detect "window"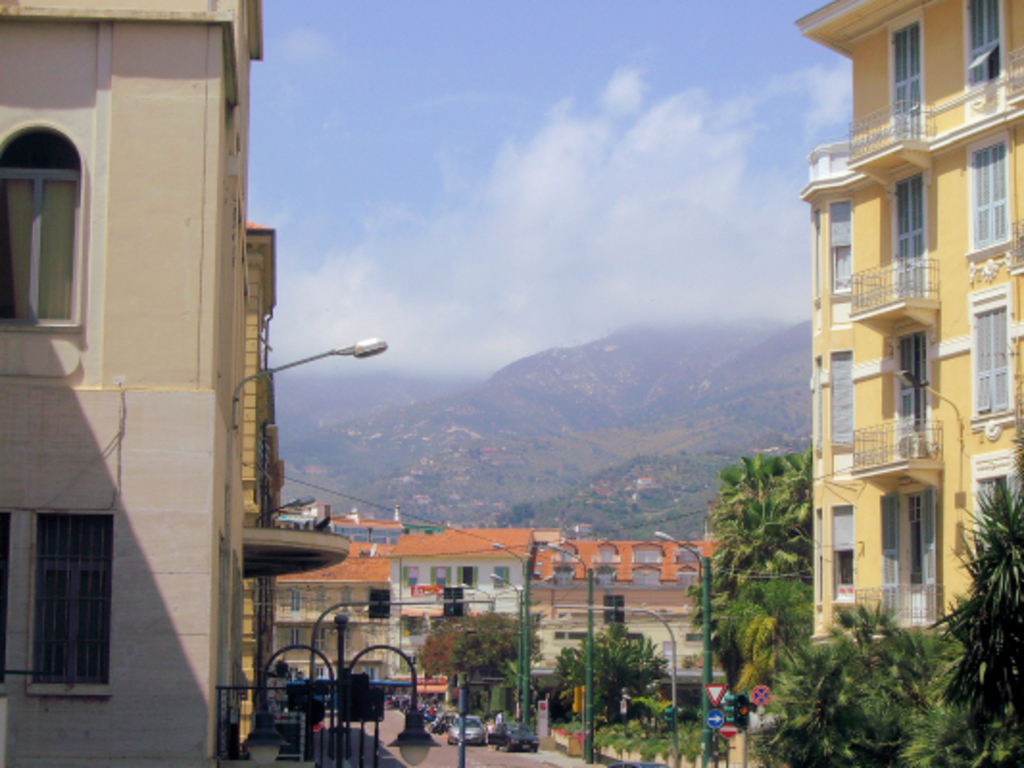
<region>891, 326, 922, 434</region>
